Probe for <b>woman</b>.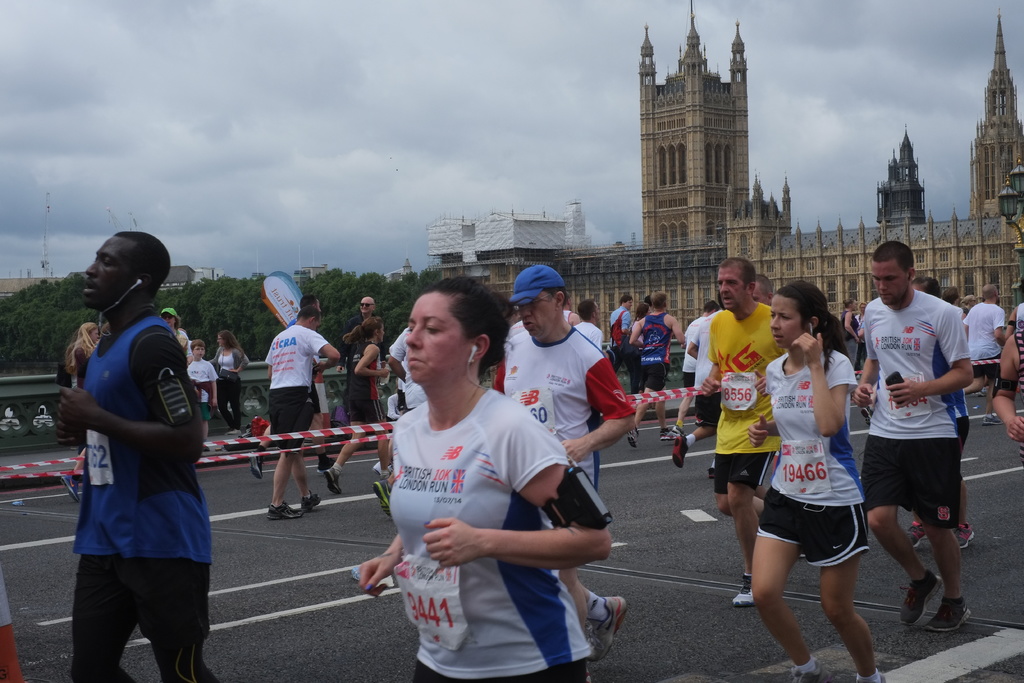
Probe result: [735,296,897,682].
